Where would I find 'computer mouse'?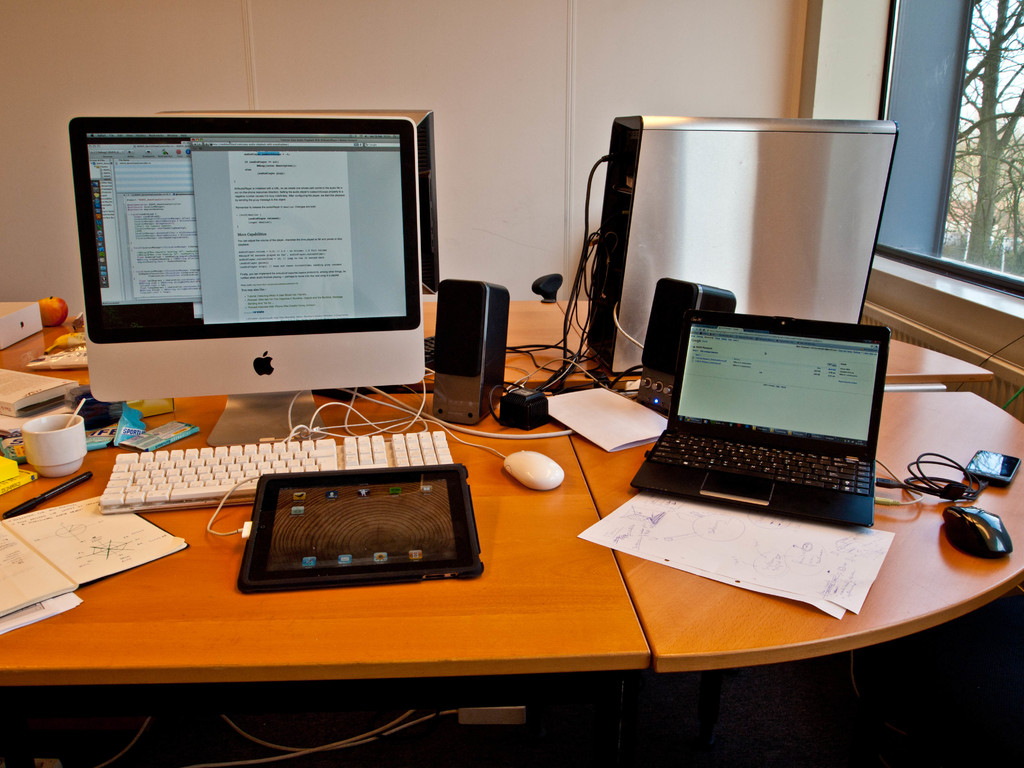
At 941,501,1011,560.
